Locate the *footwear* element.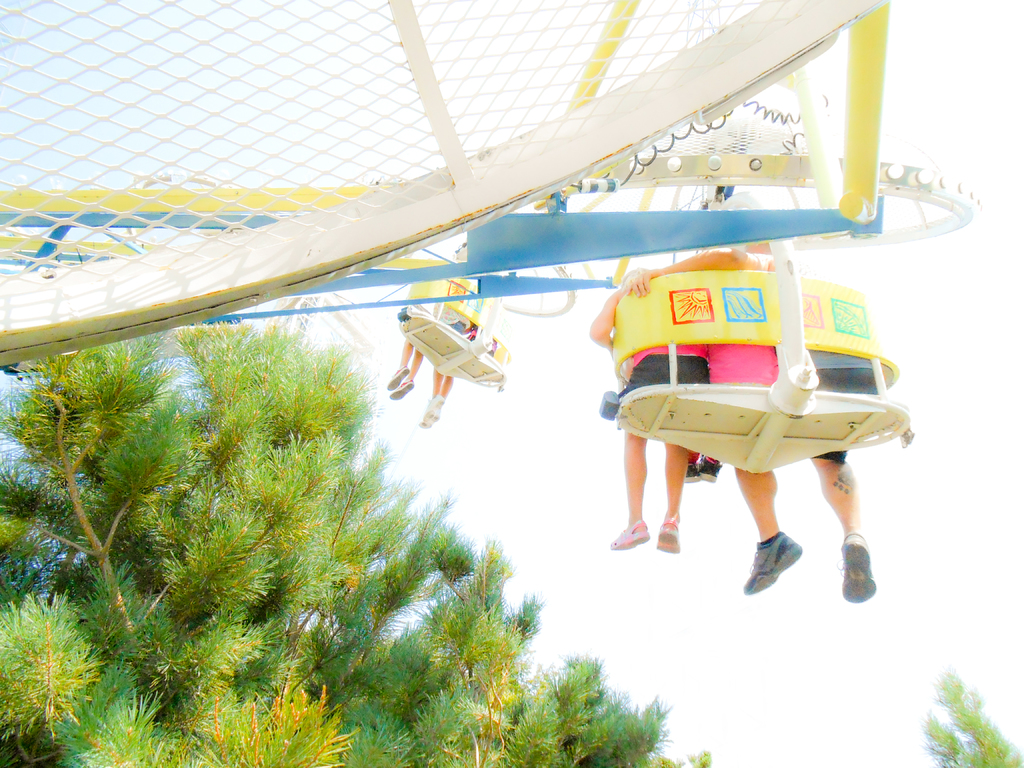
Element bbox: [605,516,648,550].
